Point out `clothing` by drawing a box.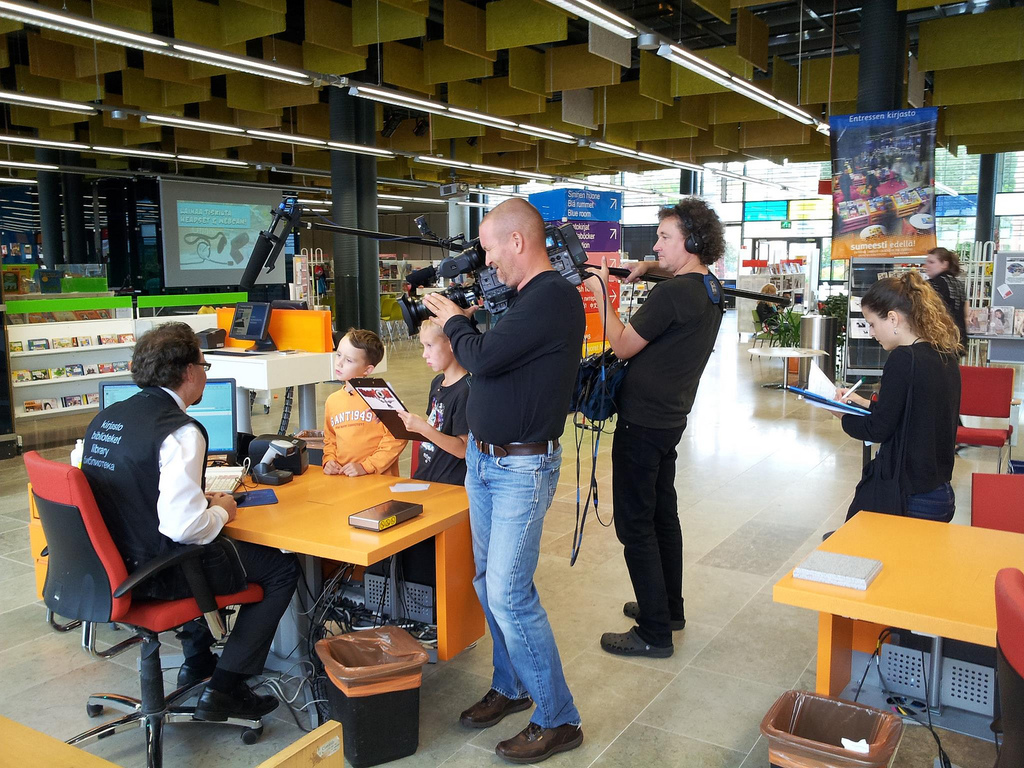
locate(991, 317, 1004, 333).
